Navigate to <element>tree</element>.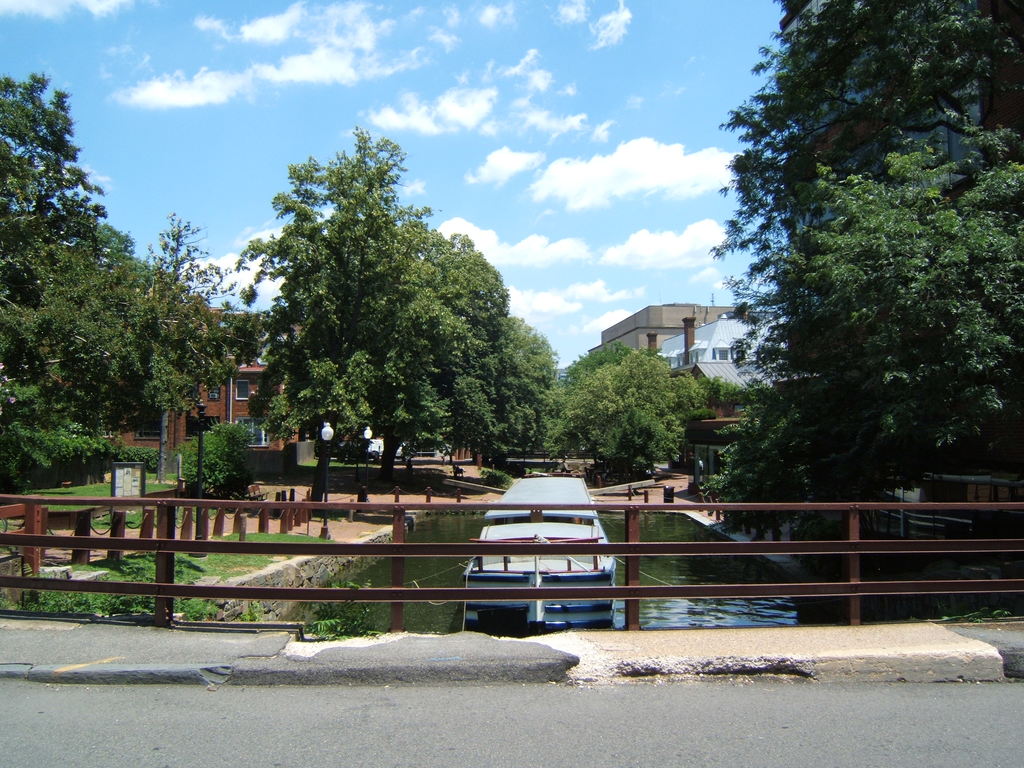
Navigation target: 234, 120, 447, 506.
